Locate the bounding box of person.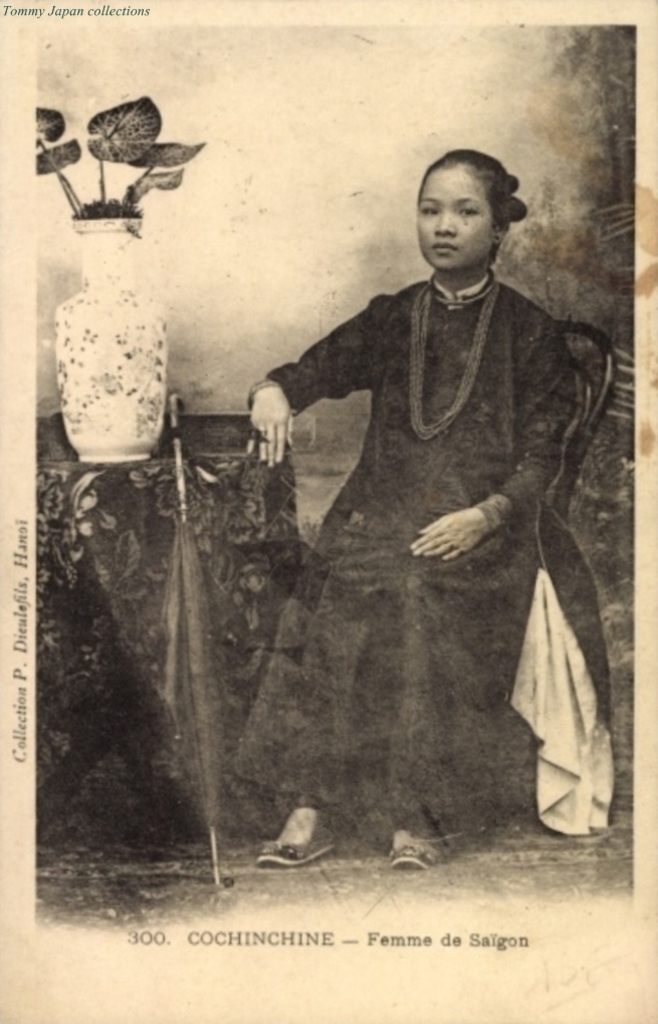
Bounding box: (left=232, top=121, right=603, bottom=879).
